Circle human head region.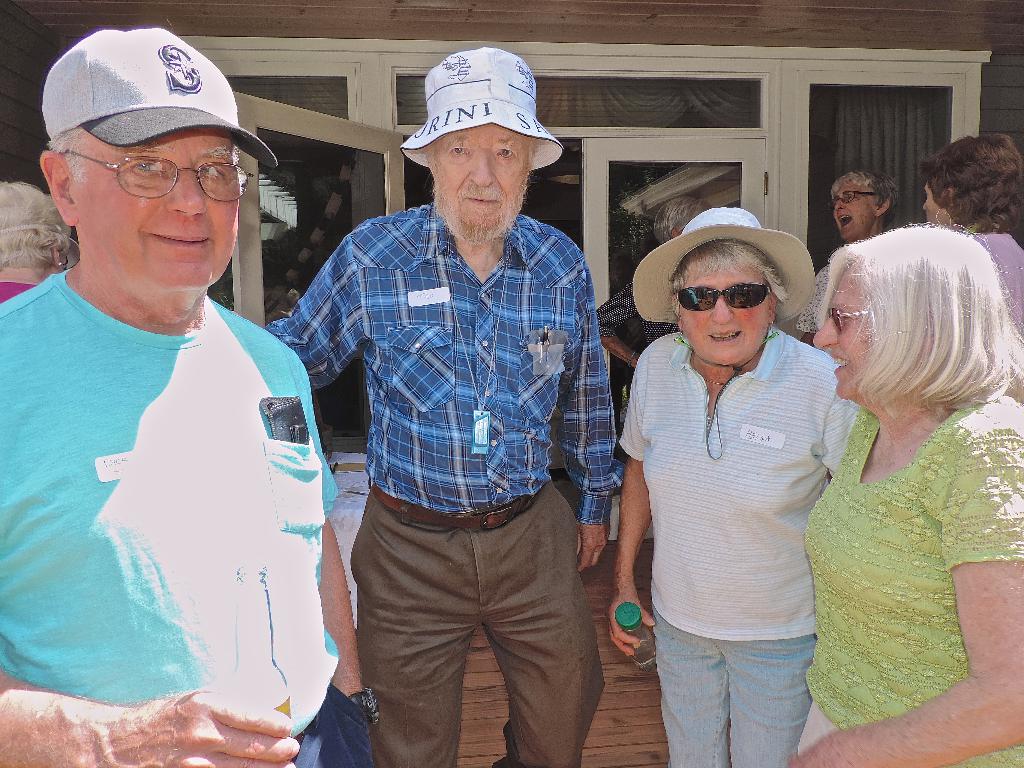
Region: detection(813, 221, 1022, 410).
